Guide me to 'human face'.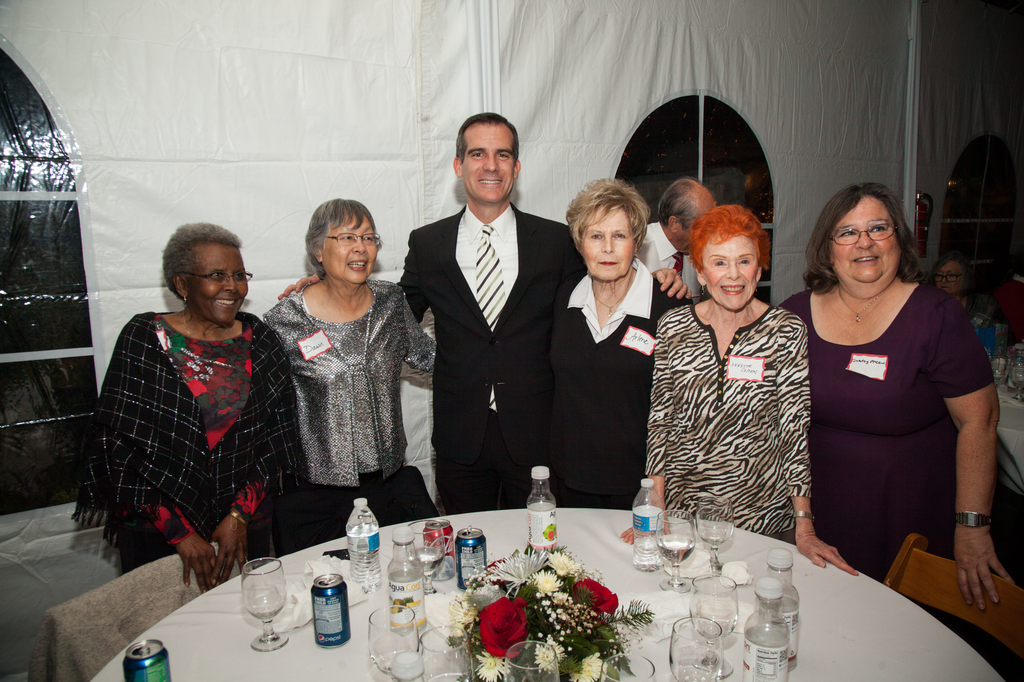
Guidance: left=933, top=264, right=967, bottom=296.
